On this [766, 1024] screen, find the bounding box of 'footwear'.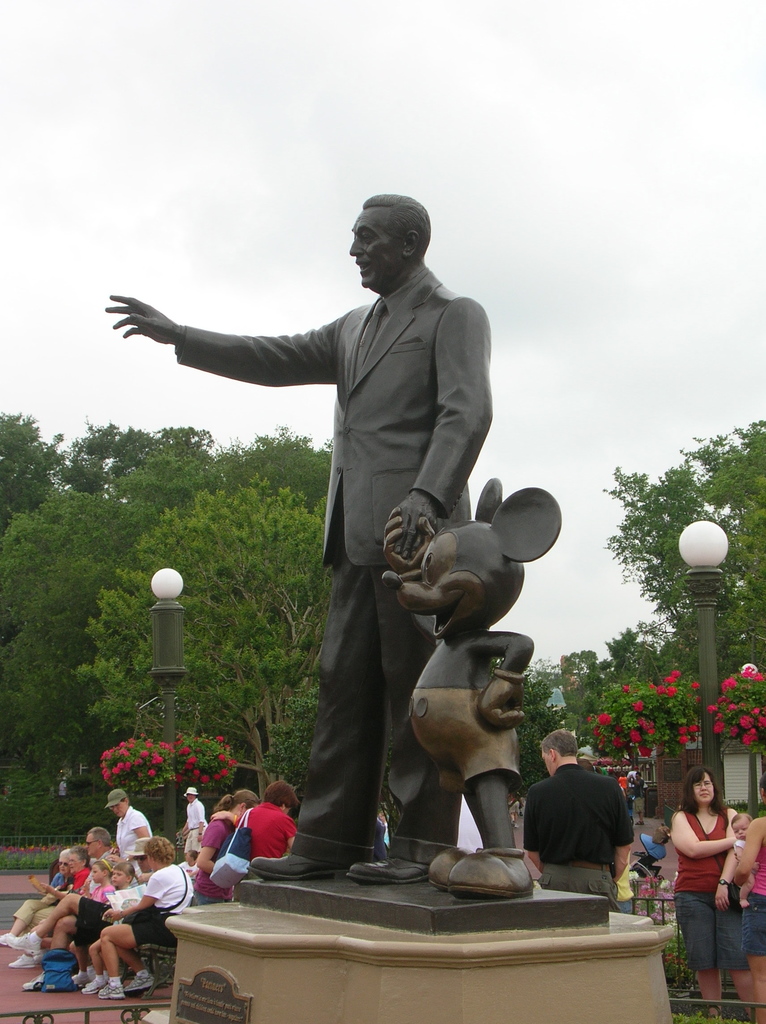
Bounding box: (6, 931, 40, 957).
